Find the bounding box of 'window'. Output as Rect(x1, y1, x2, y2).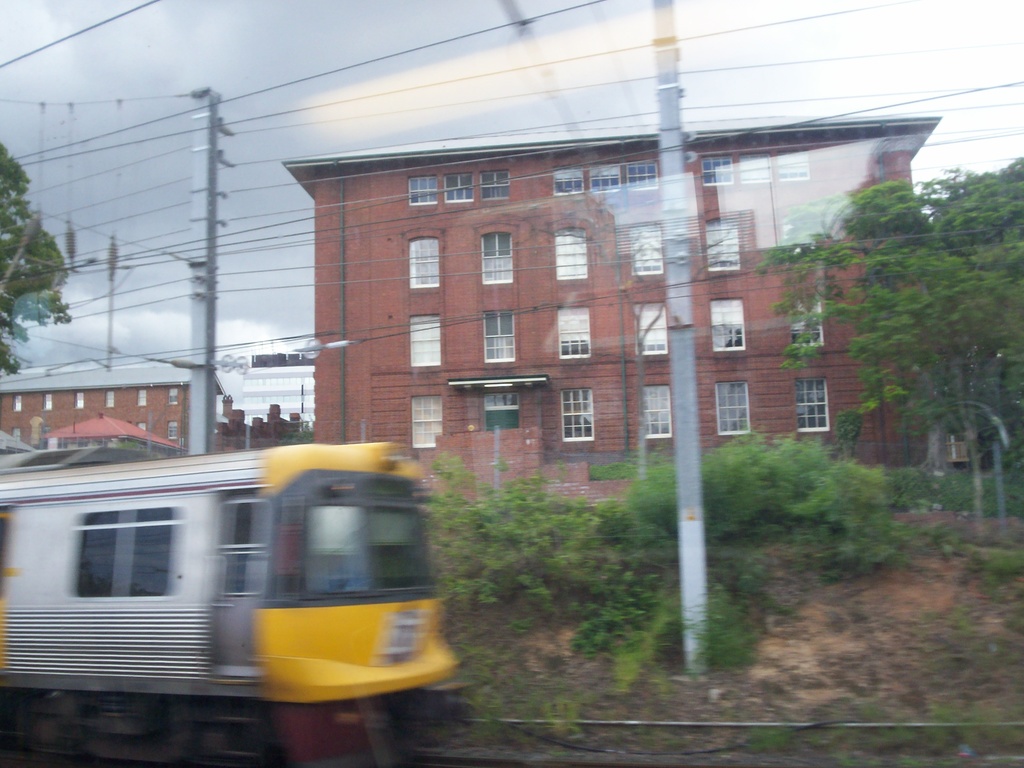
Rect(793, 378, 831, 438).
